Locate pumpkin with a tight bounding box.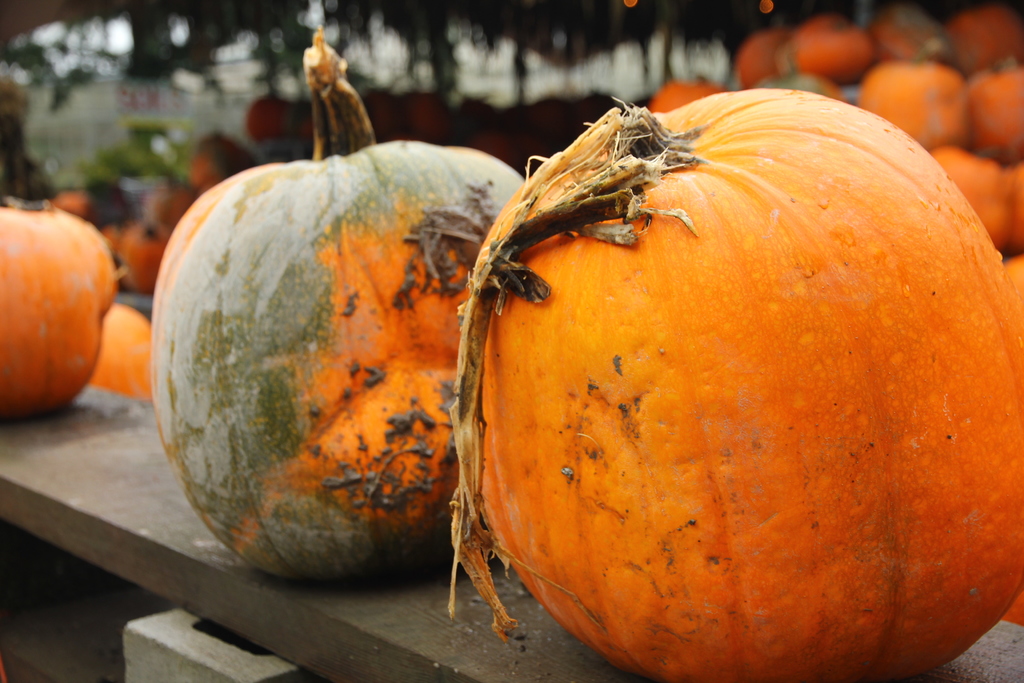
locate(433, 101, 1012, 664).
